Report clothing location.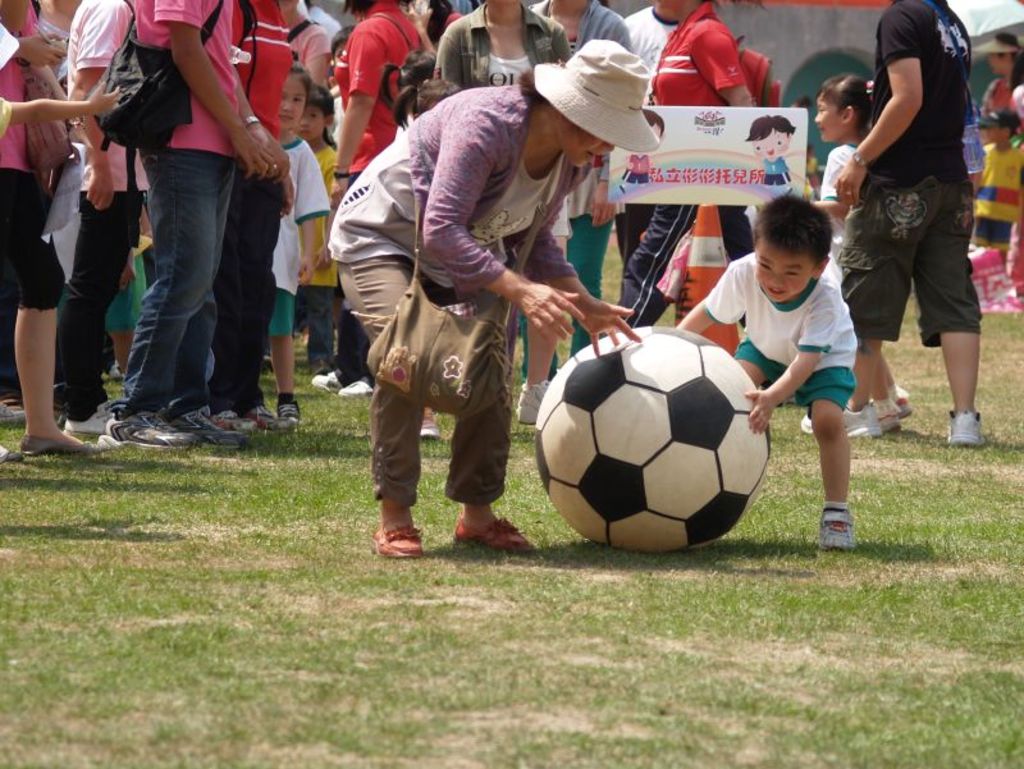
Report: {"left": 335, "top": 0, "right": 422, "bottom": 388}.
